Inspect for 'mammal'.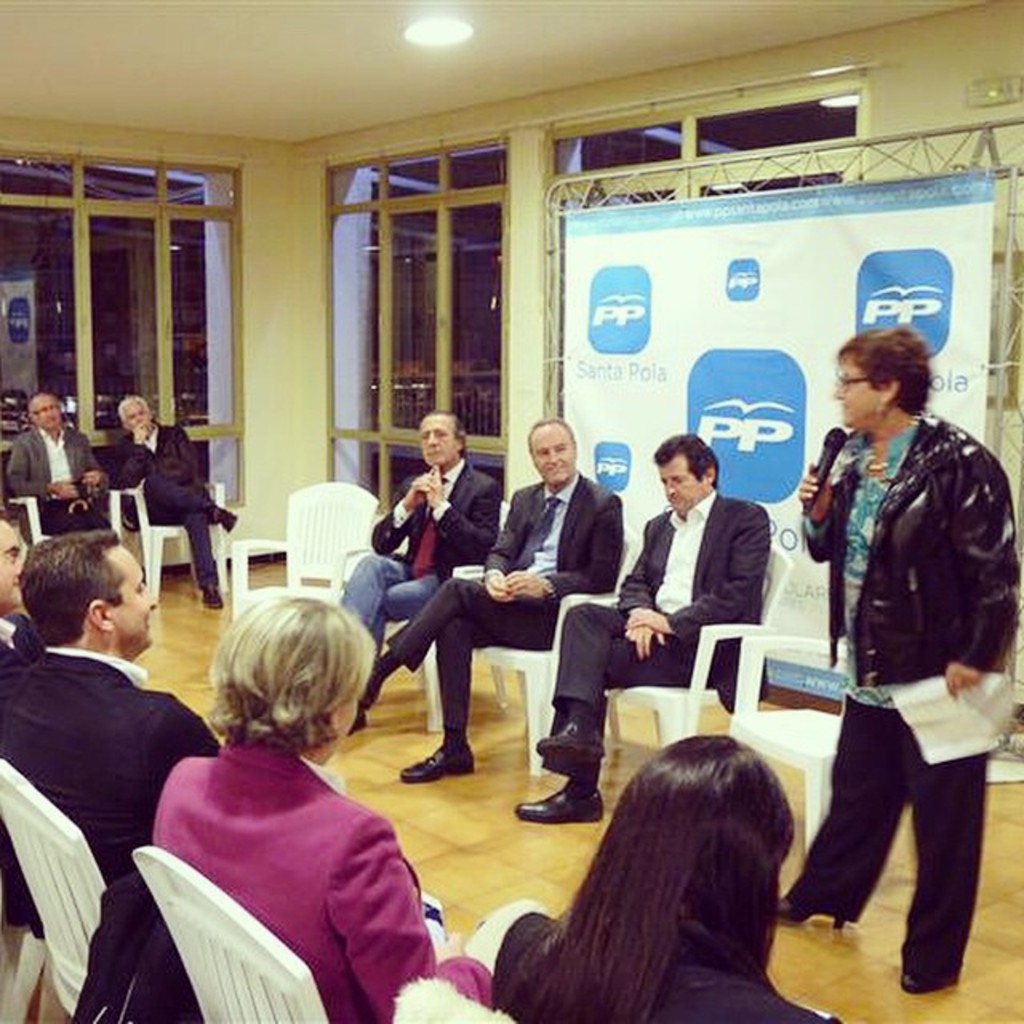
Inspection: (499,730,866,1019).
